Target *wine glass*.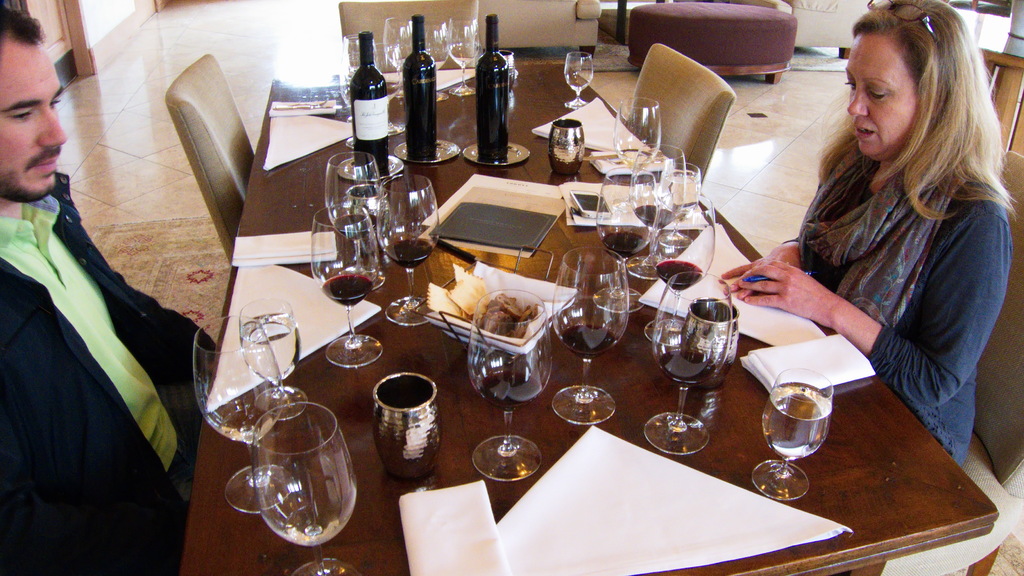
Target region: (374,174,442,325).
